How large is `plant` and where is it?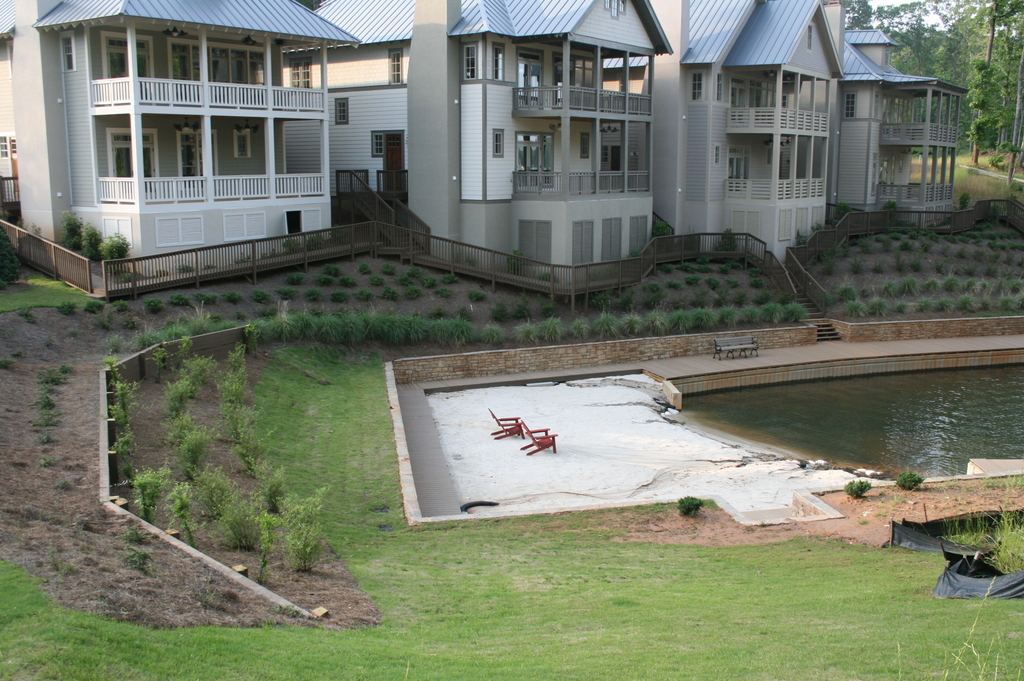
Bounding box: (left=0, top=226, right=20, bottom=292).
